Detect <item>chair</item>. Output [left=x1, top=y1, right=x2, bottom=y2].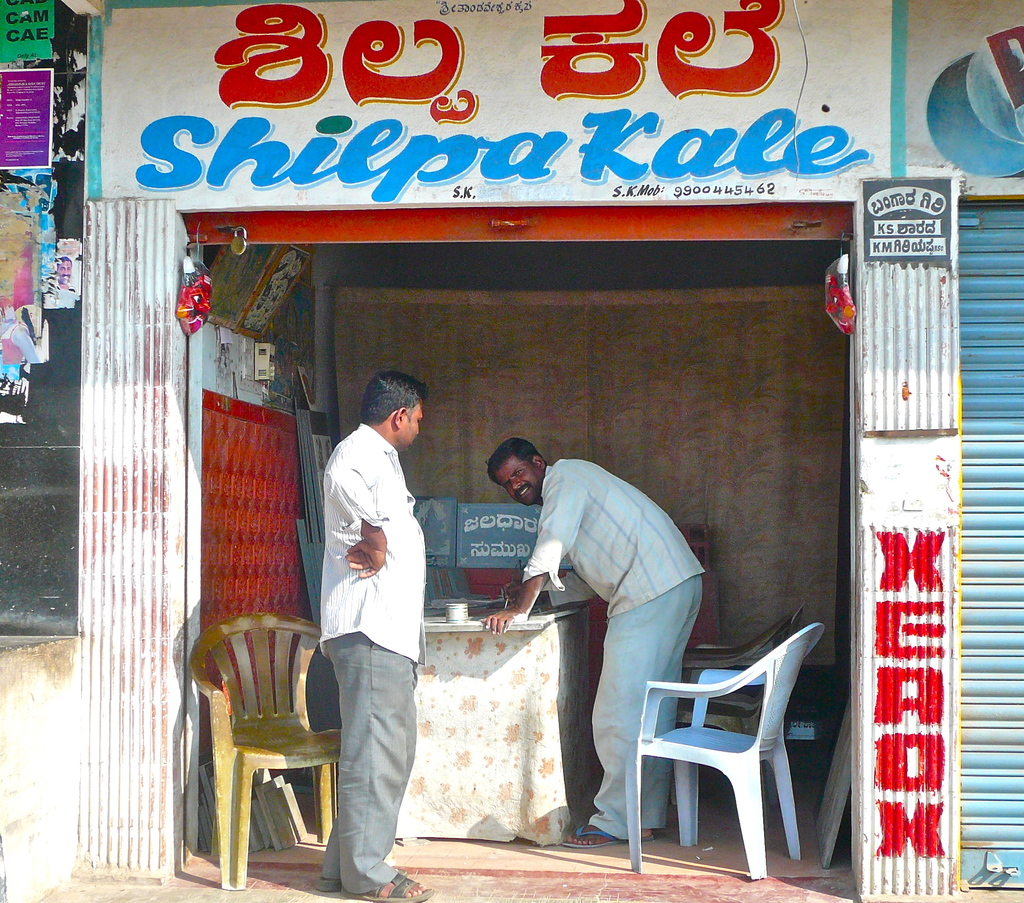
[left=621, top=619, right=824, bottom=884].
